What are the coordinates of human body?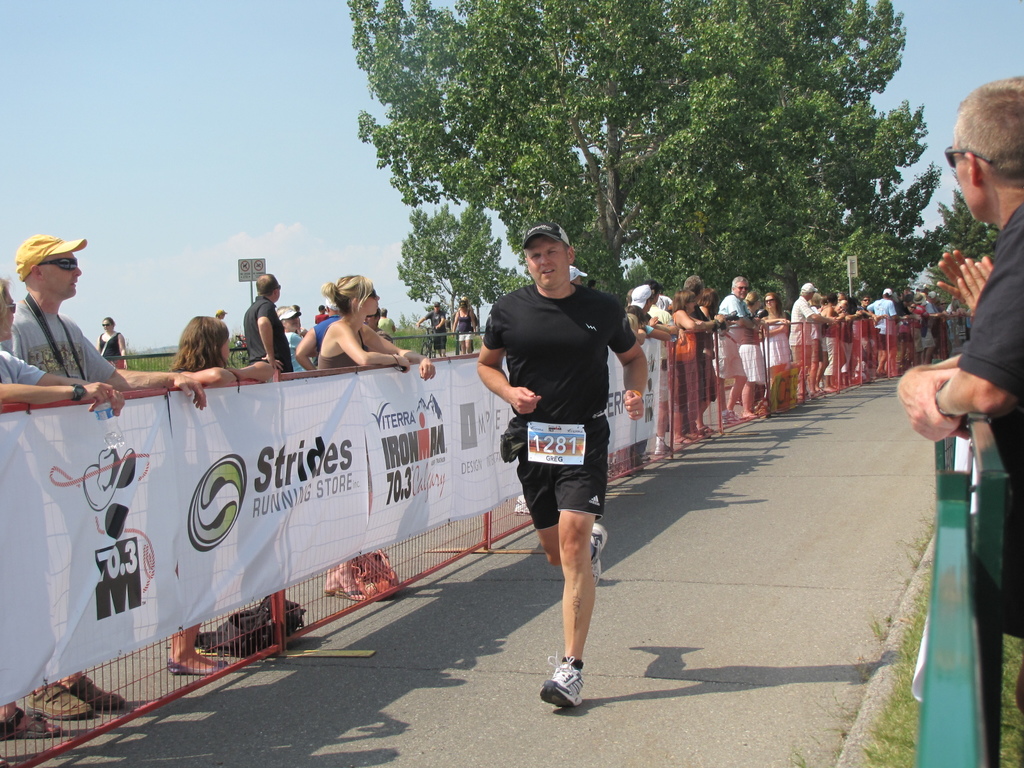
pyautogui.locateOnScreen(787, 283, 832, 394).
